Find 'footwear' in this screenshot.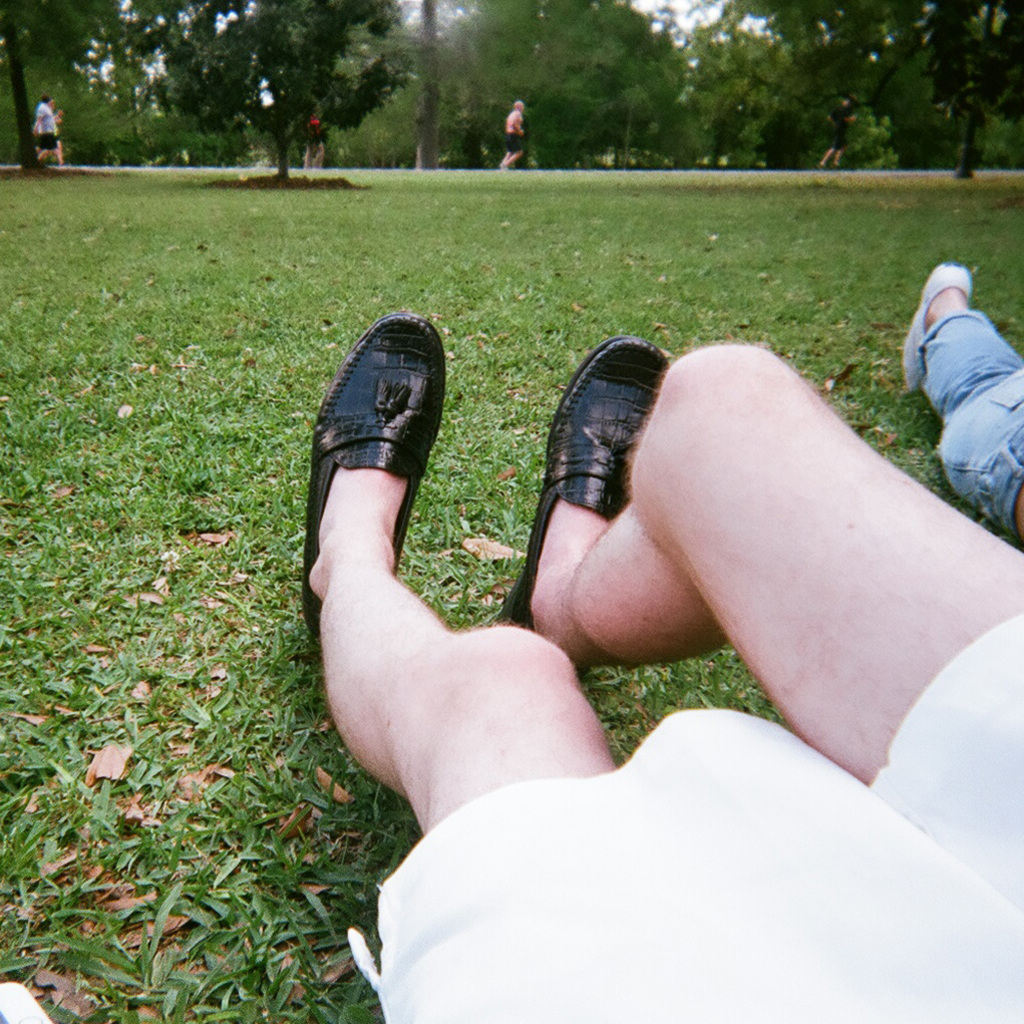
The bounding box for 'footwear' is Rect(308, 307, 449, 629).
